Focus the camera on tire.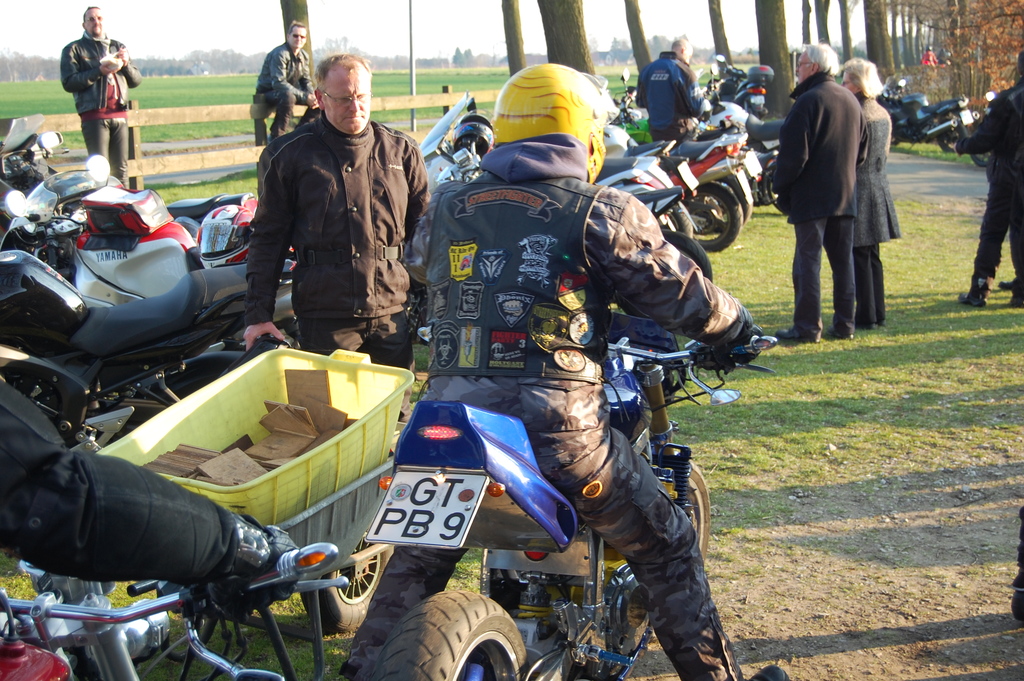
Focus region: left=405, top=281, right=429, bottom=343.
